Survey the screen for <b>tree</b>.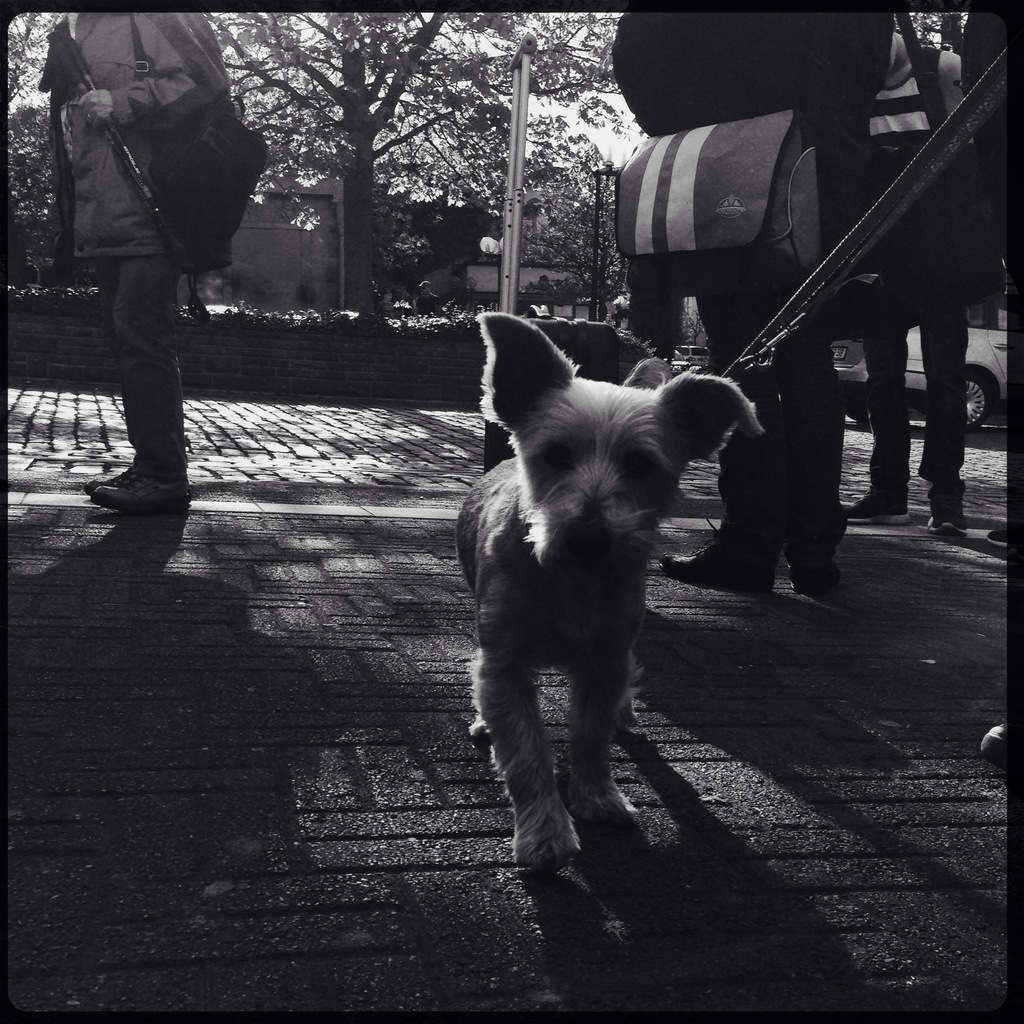
Survey found: bbox(204, 11, 652, 310).
